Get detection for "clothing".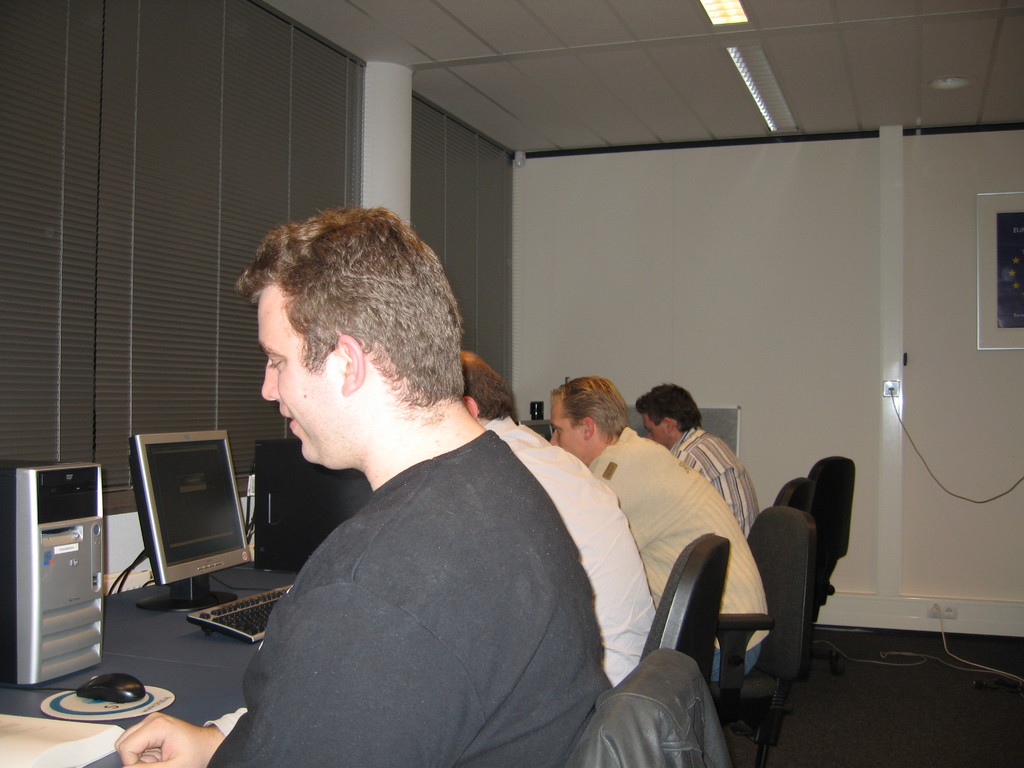
Detection: [484,417,657,687].
